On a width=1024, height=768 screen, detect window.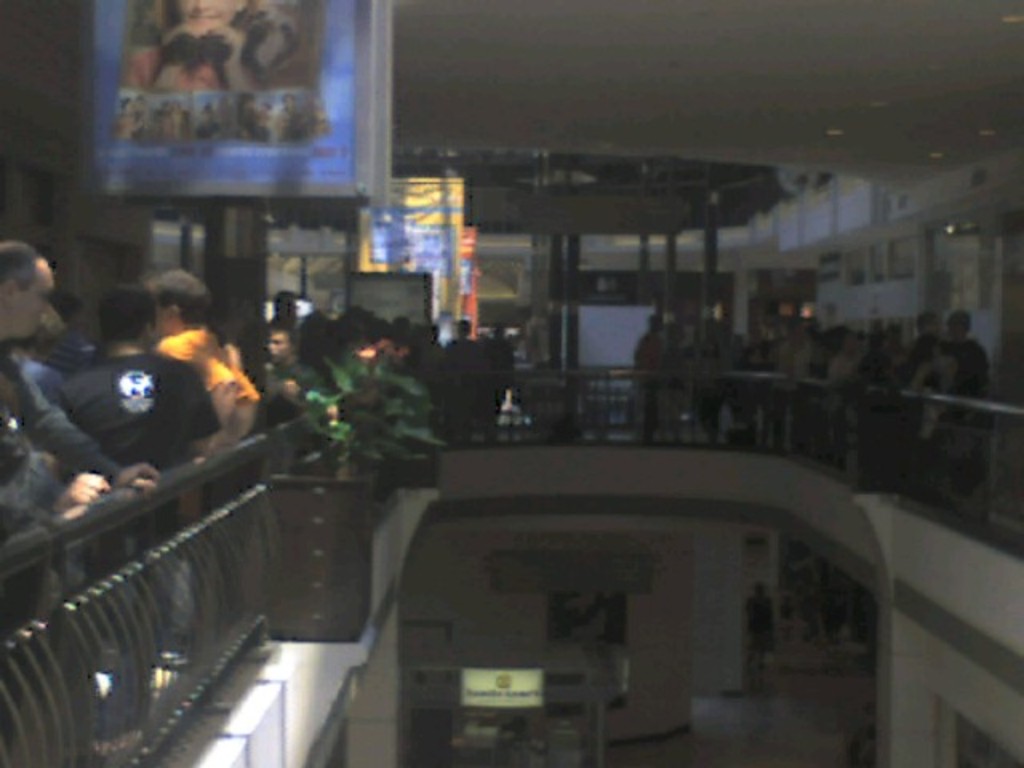
bbox(910, 192, 1006, 318).
